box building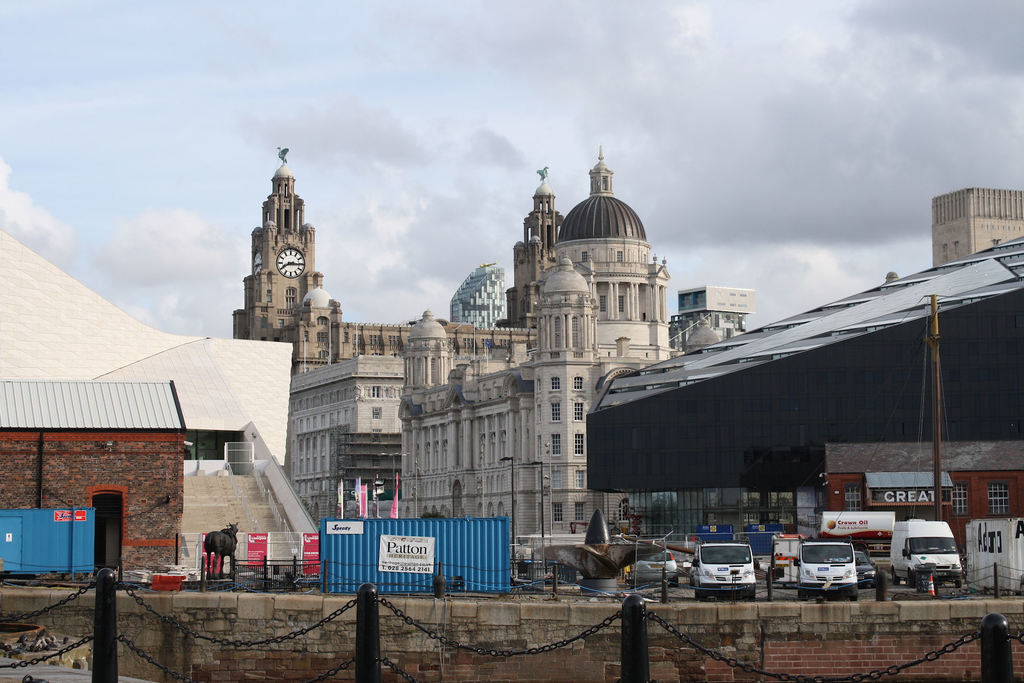
l=933, t=188, r=1022, b=268
